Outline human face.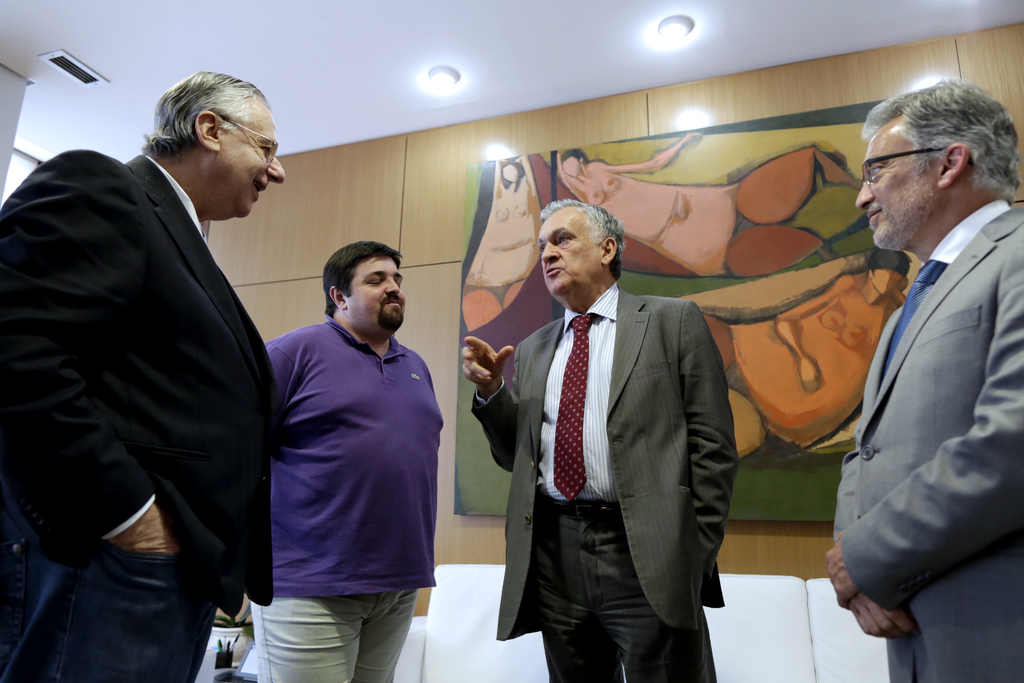
Outline: box(218, 96, 289, 219).
